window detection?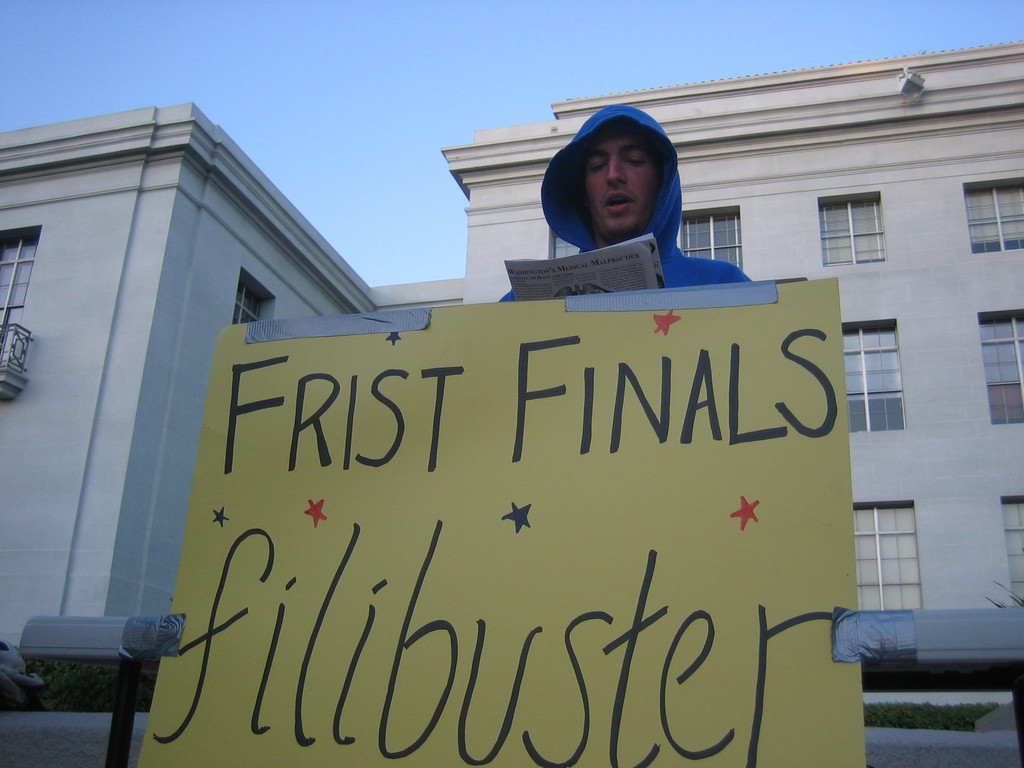
[left=961, top=173, right=1023, bottom=259]
